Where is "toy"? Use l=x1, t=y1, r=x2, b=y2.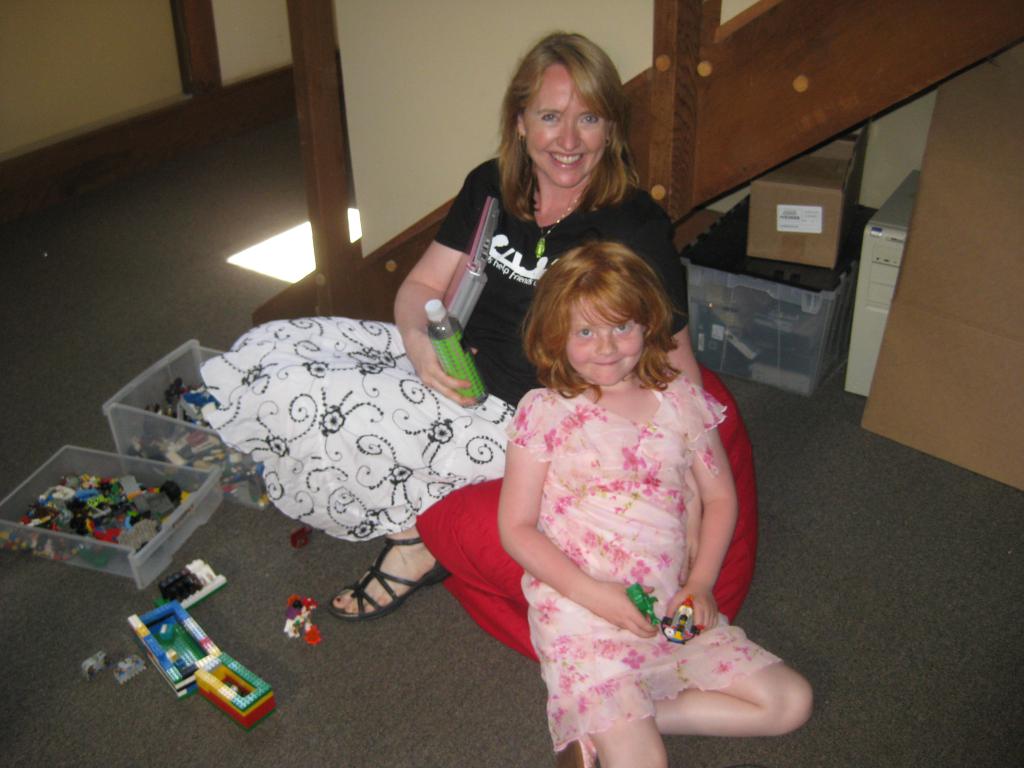
l=661, t=600, r=700, b=644.
